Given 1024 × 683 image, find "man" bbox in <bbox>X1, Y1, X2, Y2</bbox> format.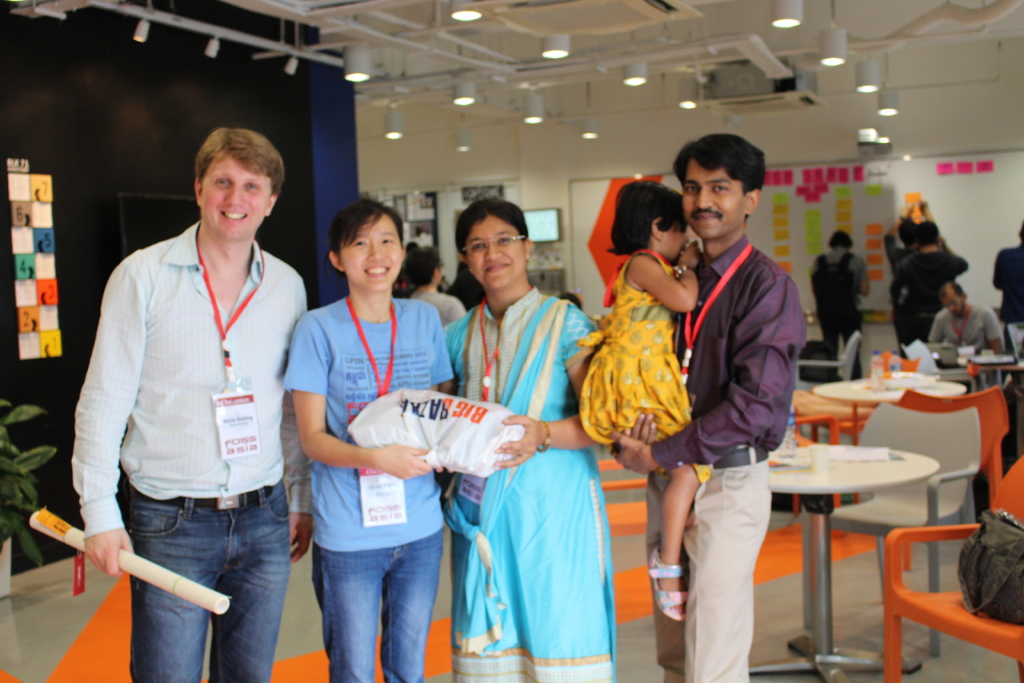
<bbox>900, 231, 965, 350</bbox>.
